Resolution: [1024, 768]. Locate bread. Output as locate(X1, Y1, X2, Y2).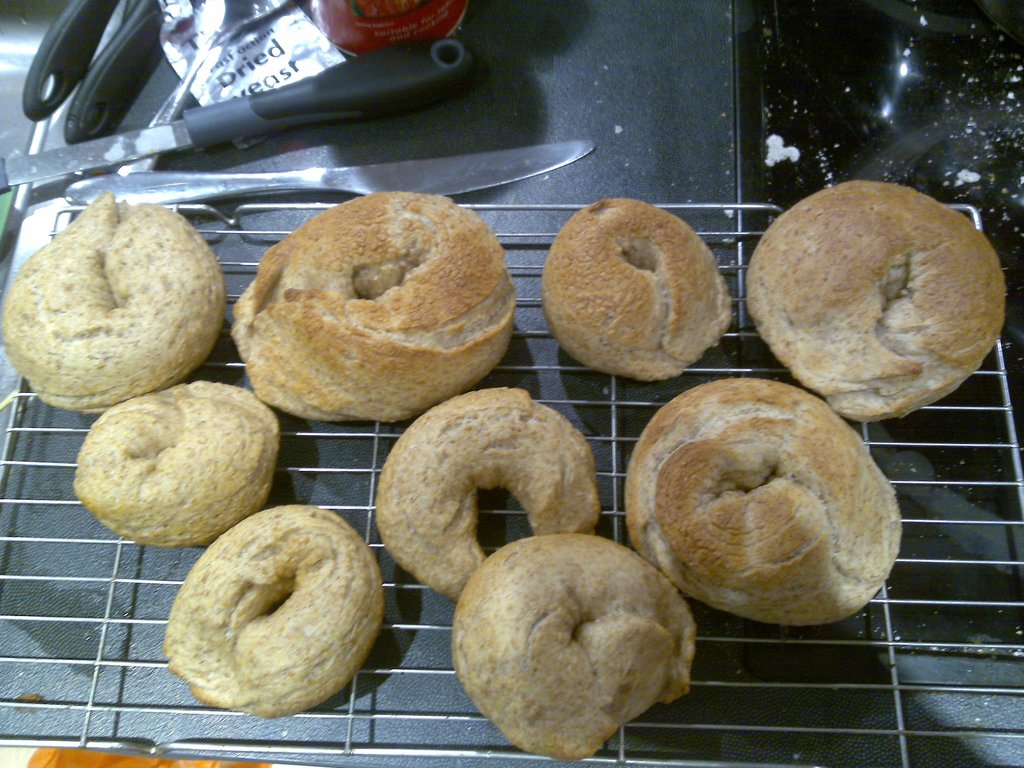
locate(628, 383, 901, 651).
